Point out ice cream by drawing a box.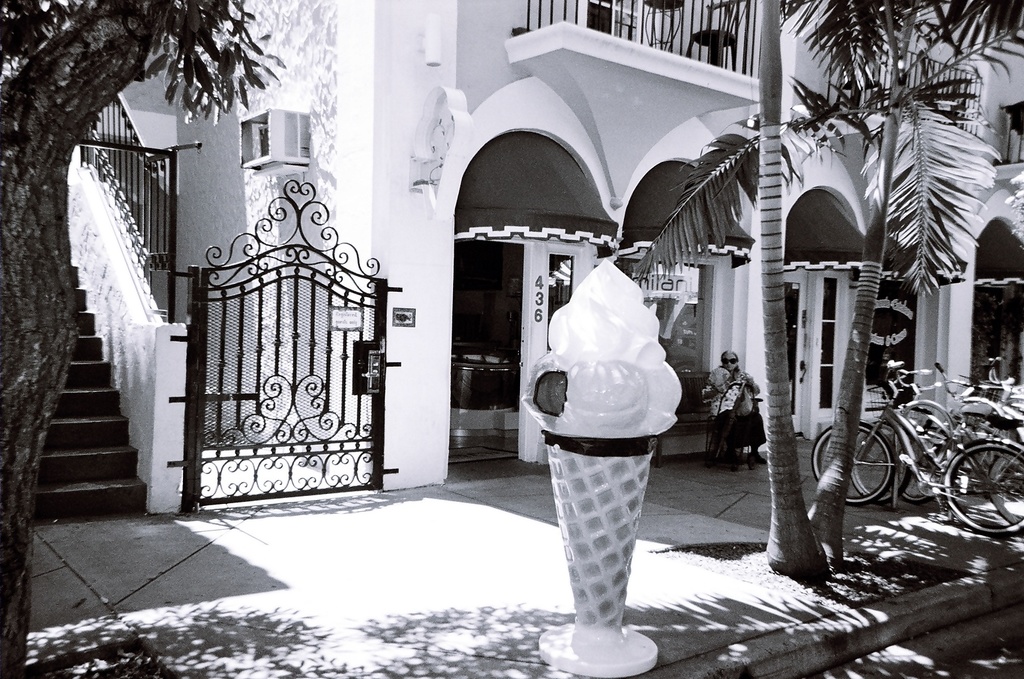
x1=526 y1=263 x2=680 y2=648.
